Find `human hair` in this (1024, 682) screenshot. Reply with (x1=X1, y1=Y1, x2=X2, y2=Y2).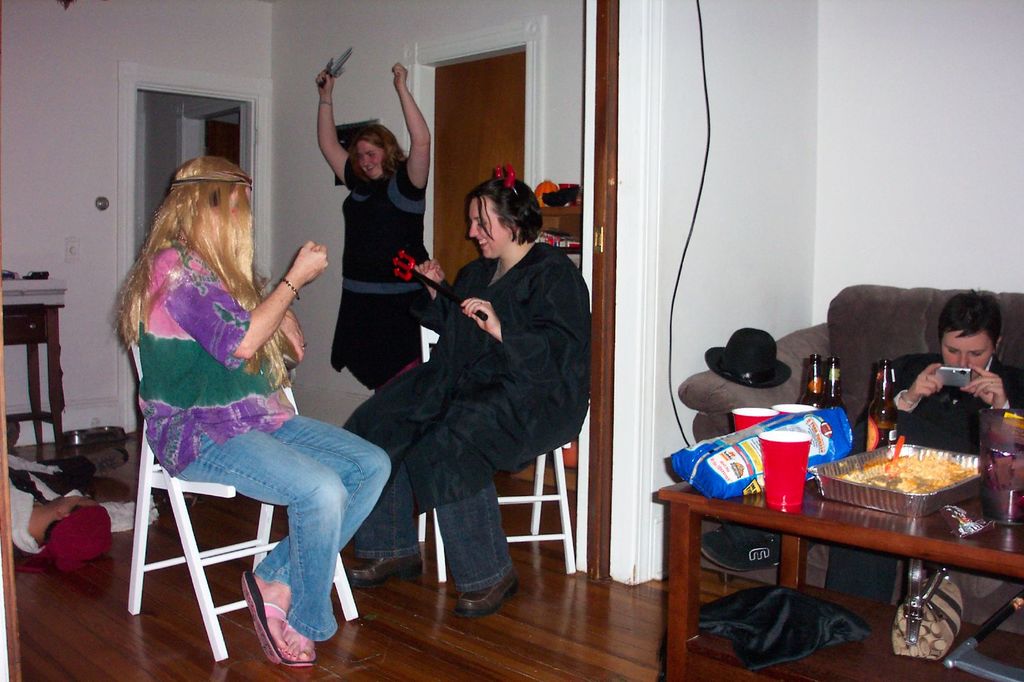
(x1=111, y1=153, x2=299, y2=388).
